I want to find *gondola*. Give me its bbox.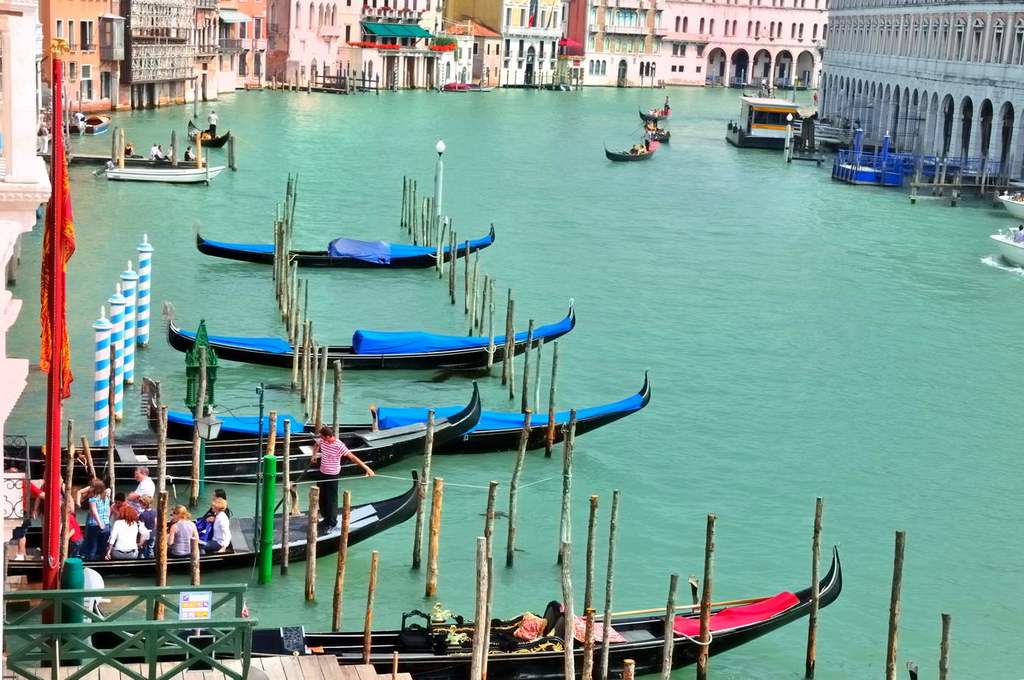
detection(29, 527, 847, 679).
